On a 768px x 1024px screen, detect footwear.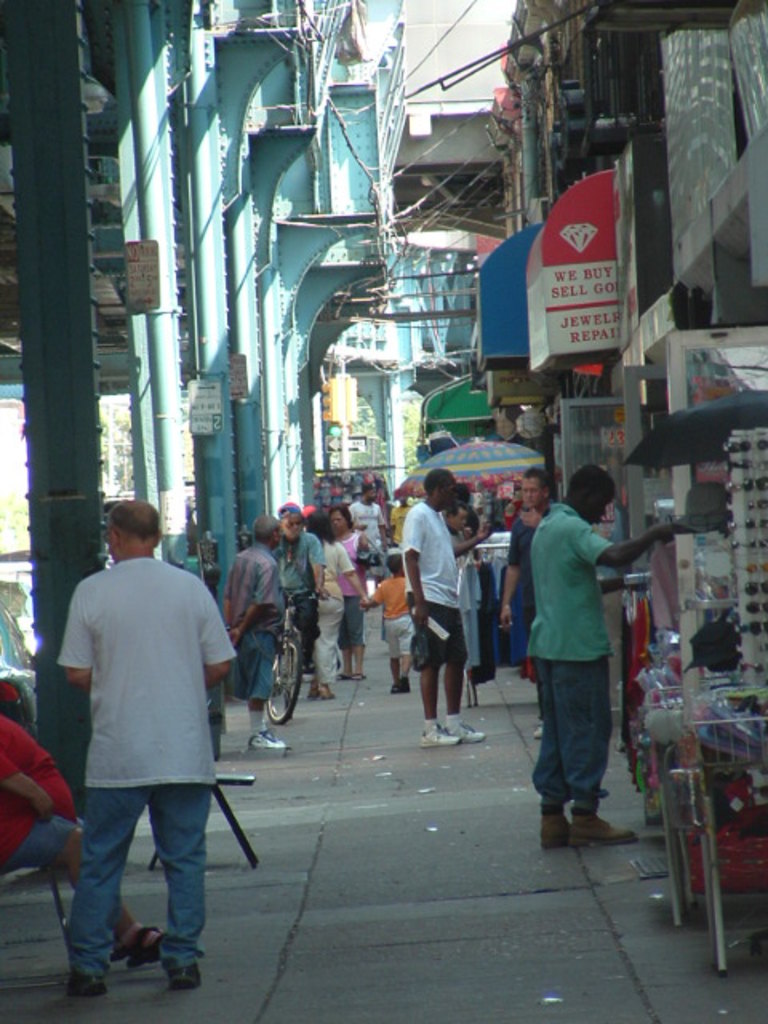
l=304, t=678, r=330, b=693.
